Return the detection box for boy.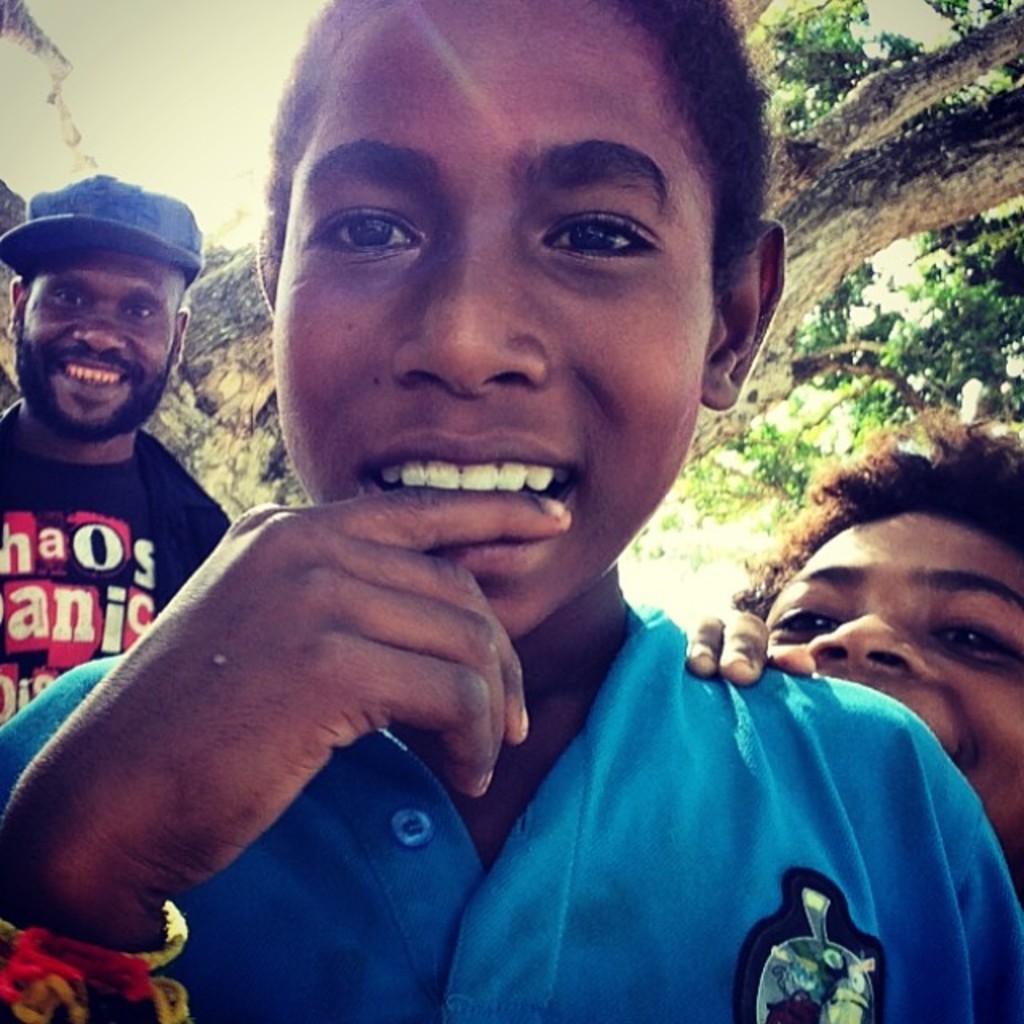
Rect(685, 406, 1016, 888).
